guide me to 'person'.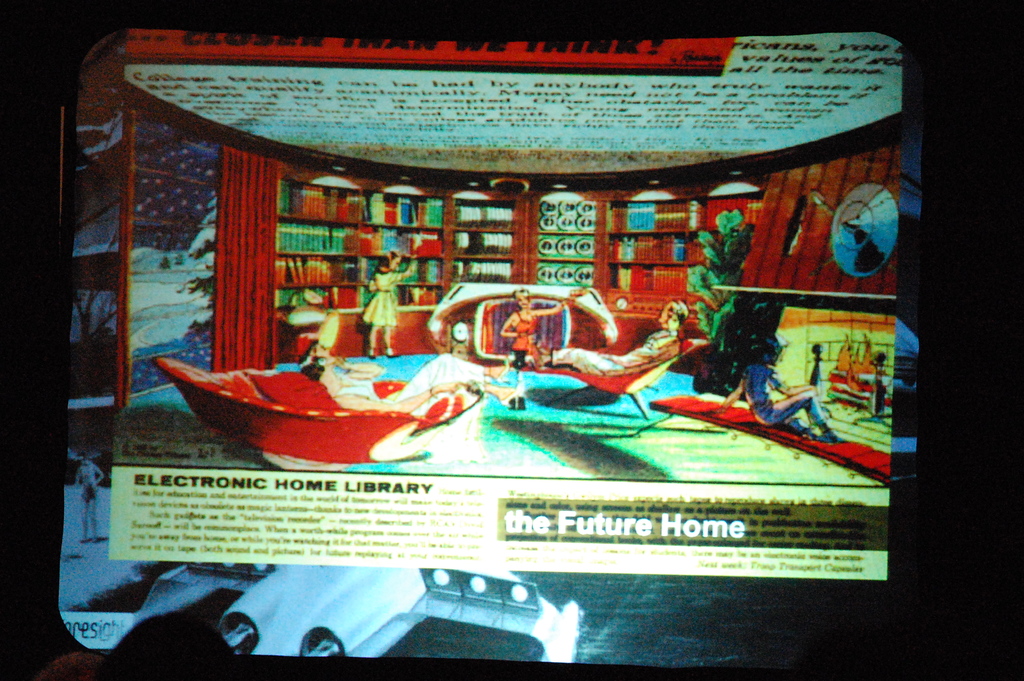
Guidance: (865,352,889,426).
